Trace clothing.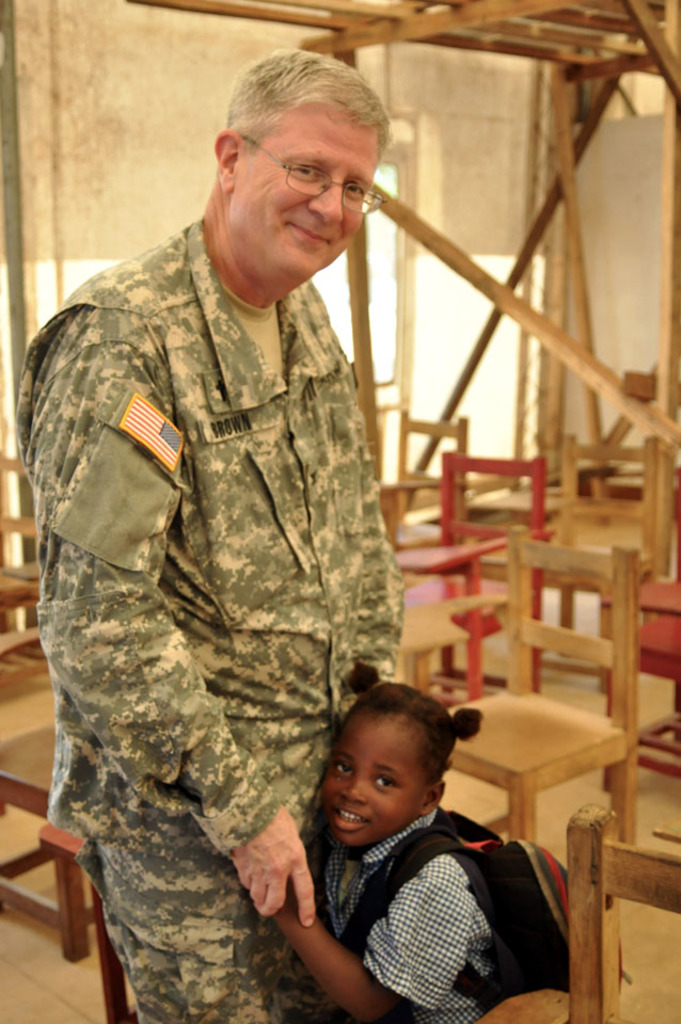
Traced to 16/162/459/993.
